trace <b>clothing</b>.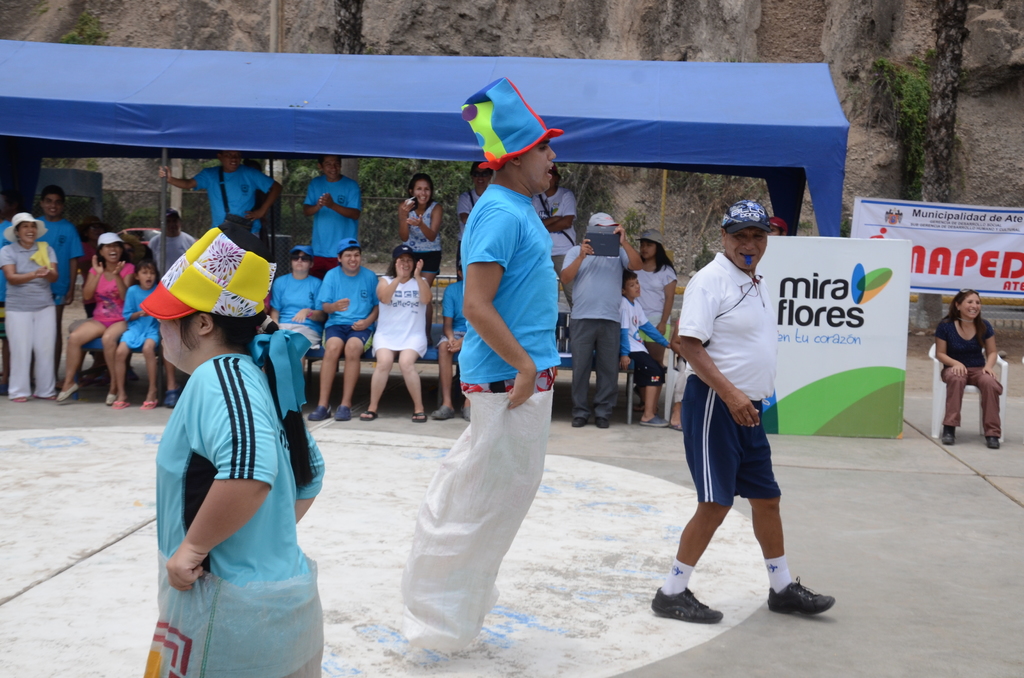
Traced to {"x1": 572, "y1": 238, "x2": 630, "y2": 427}.
